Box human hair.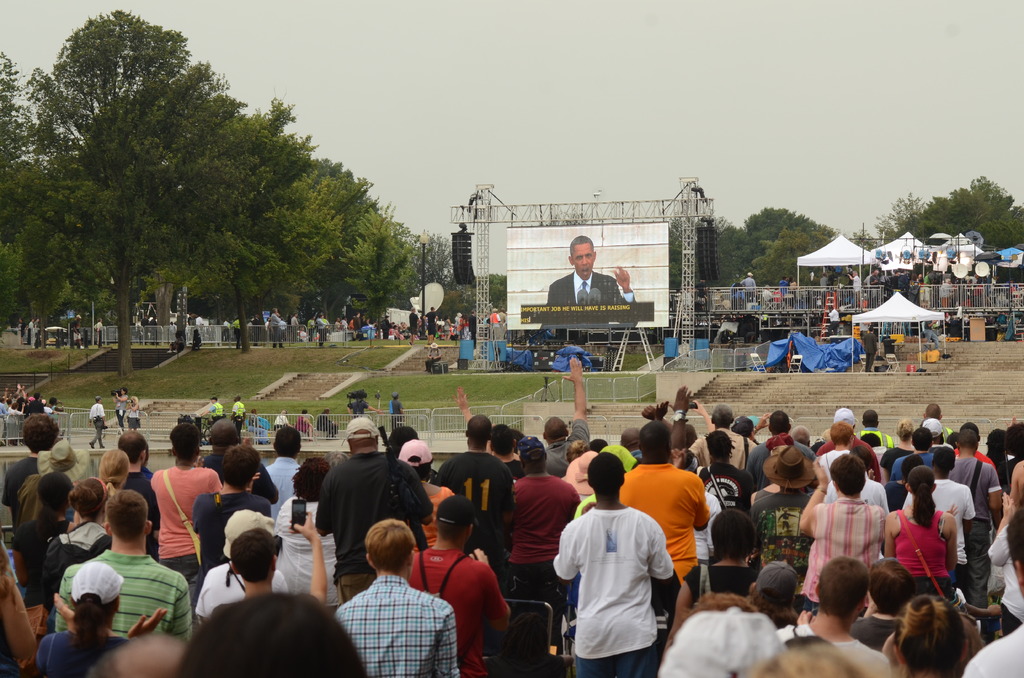
68:478:108:519.
